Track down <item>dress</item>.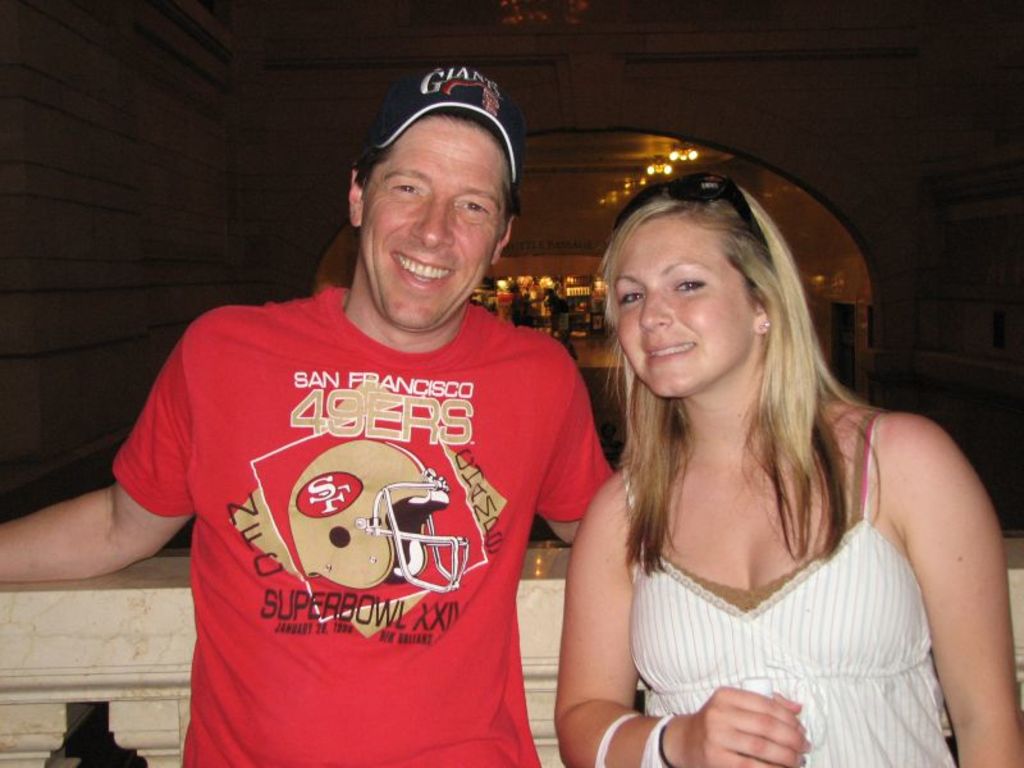
Tracked to bbox=[634, 407, 956, 767].
